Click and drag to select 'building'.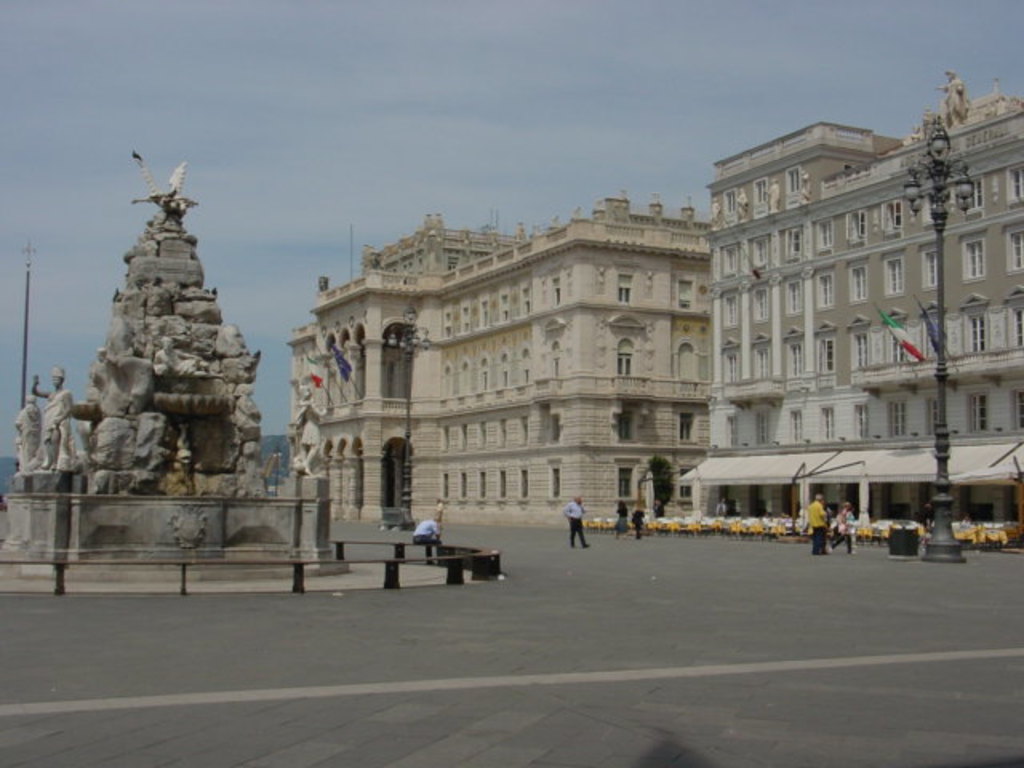
Selection: 288/184/706/528.
